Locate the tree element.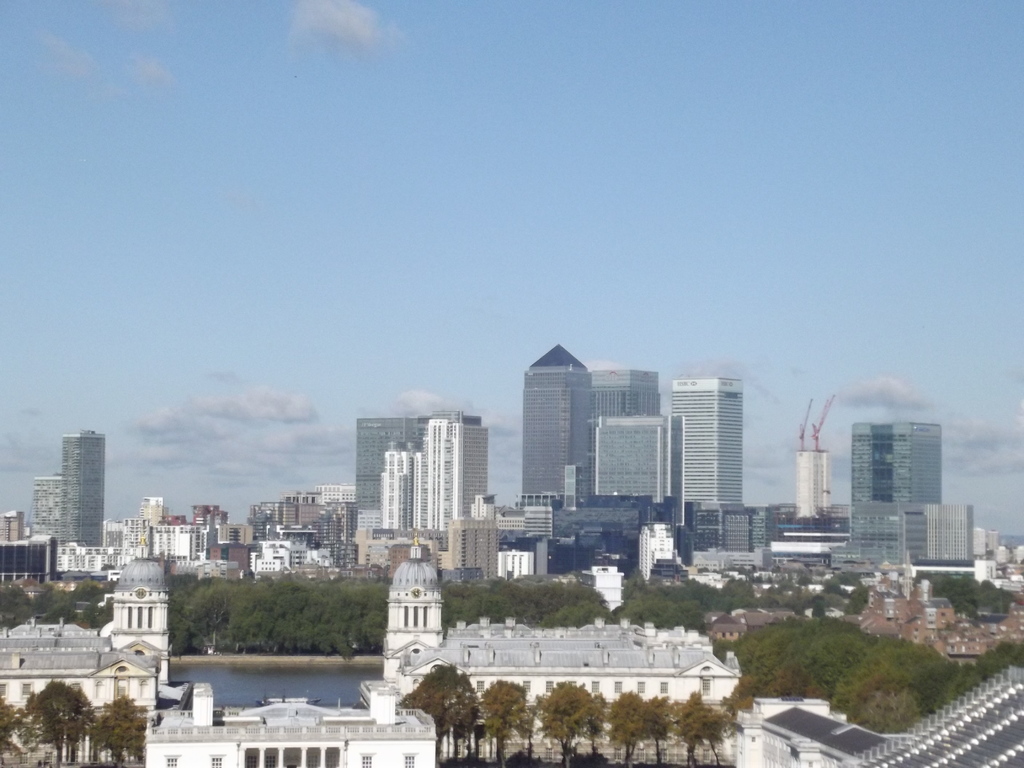
Element bbox: (672,692,748,767).
